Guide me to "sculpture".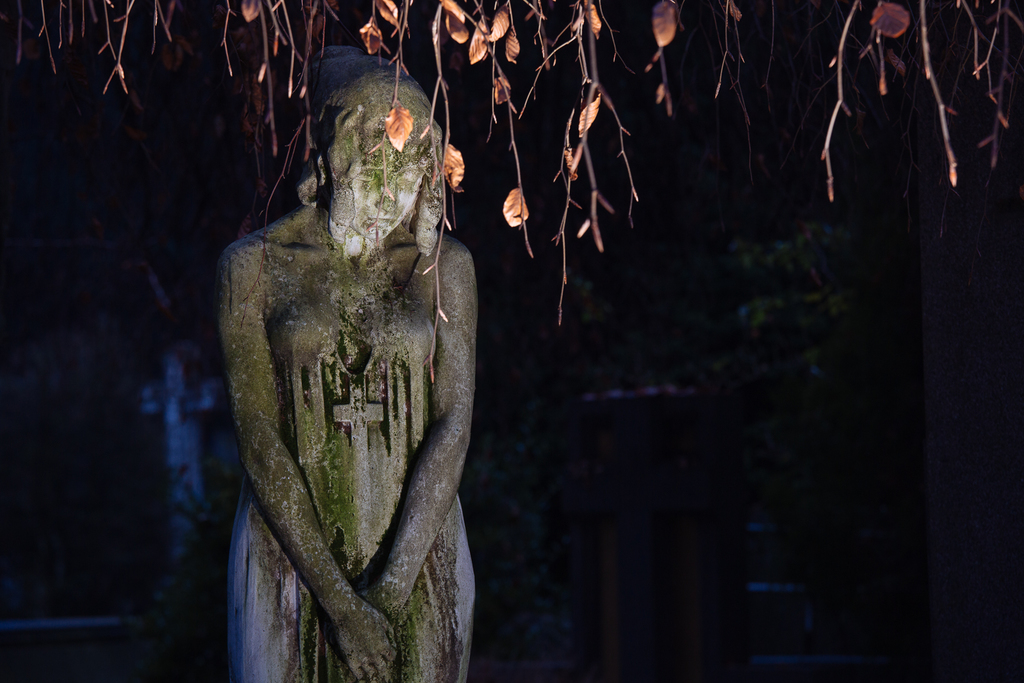
Guidance: 216:69:490:682.
